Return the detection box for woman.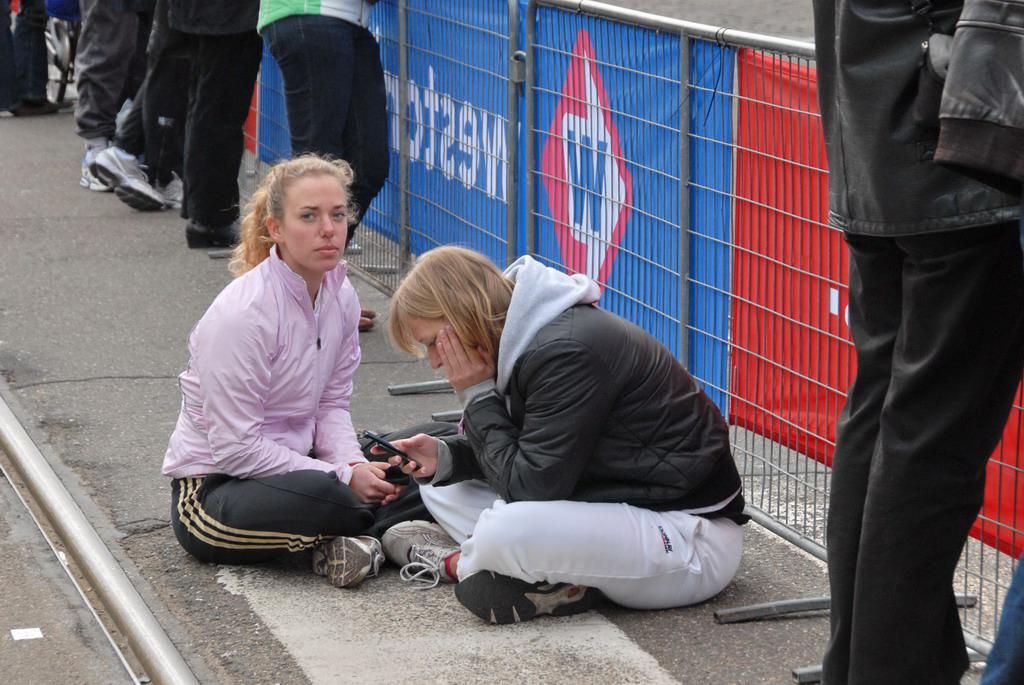
region(155, 149, 459, 590).
